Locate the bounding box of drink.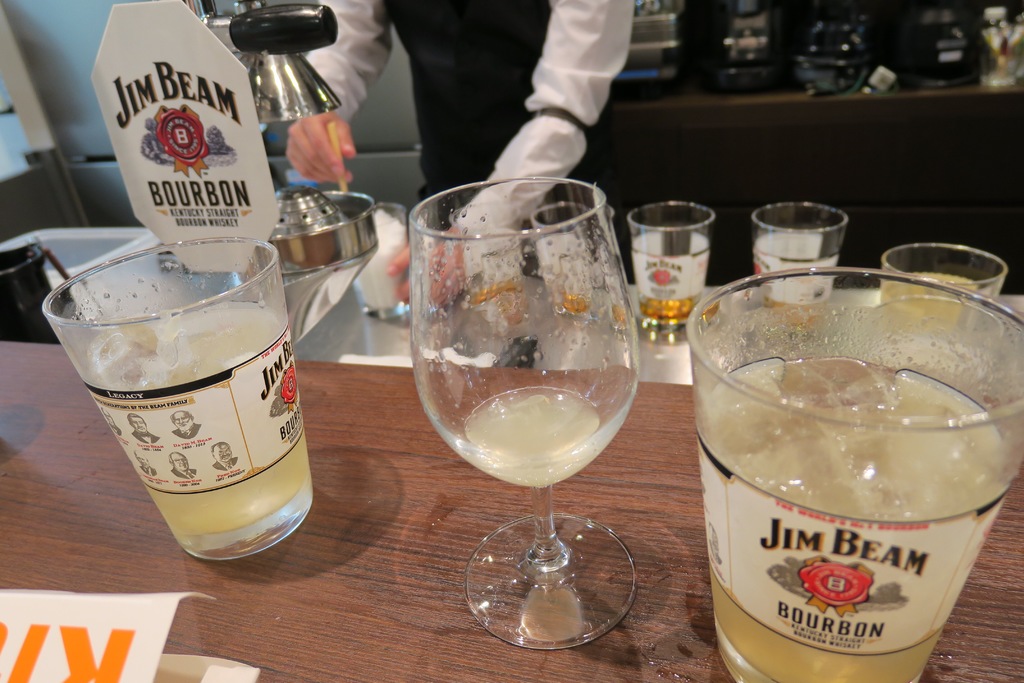
Bounding box: x1=646 y1=293 x2=696 y2=320.
